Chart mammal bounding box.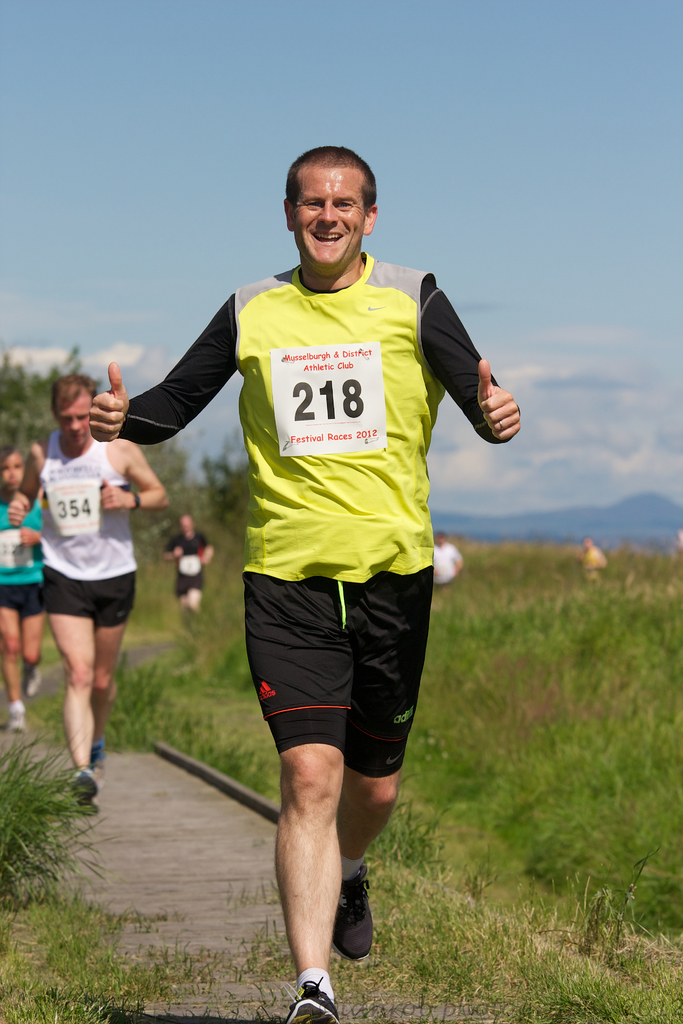
Charted: {"left": 580, "top": 543, "right": 607, "bottom": 586}.
